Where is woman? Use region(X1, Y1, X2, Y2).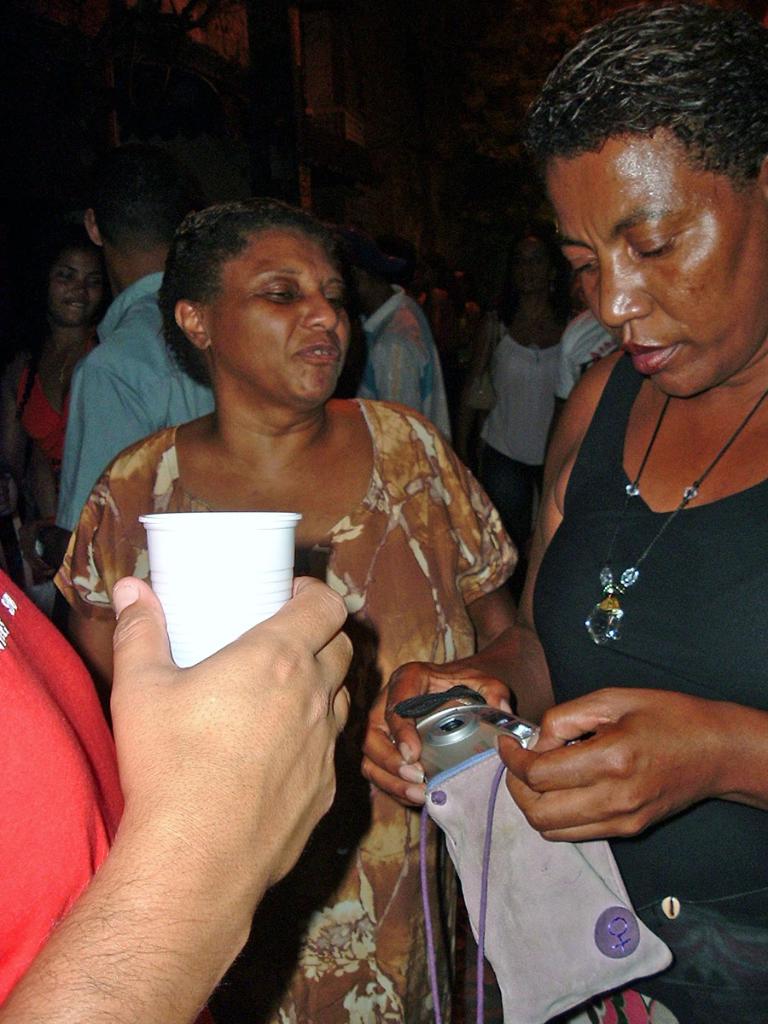
region(357, 3, 767, 1023).
